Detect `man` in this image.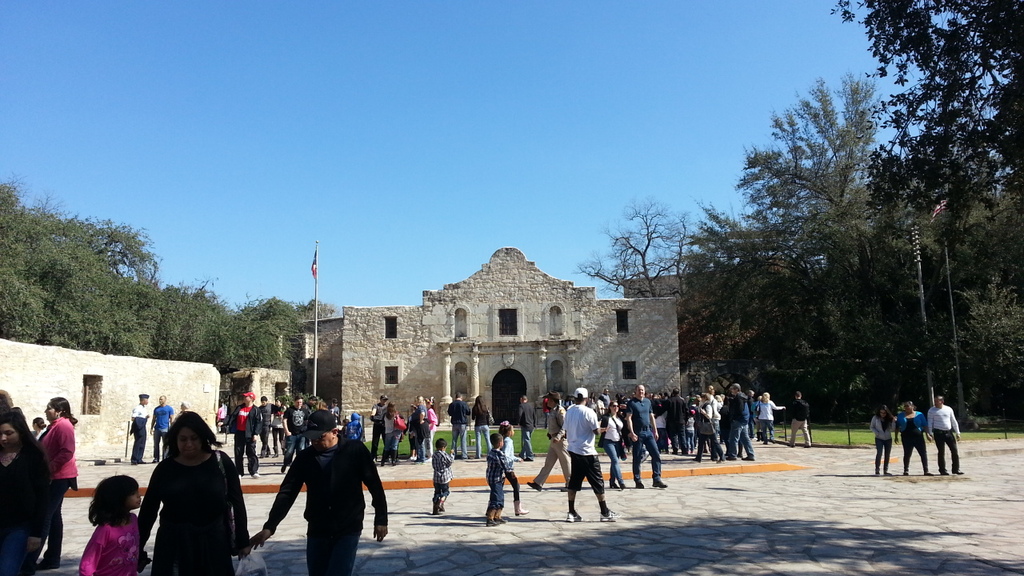
Detection: bbox=[566, 388, 622, 521].
